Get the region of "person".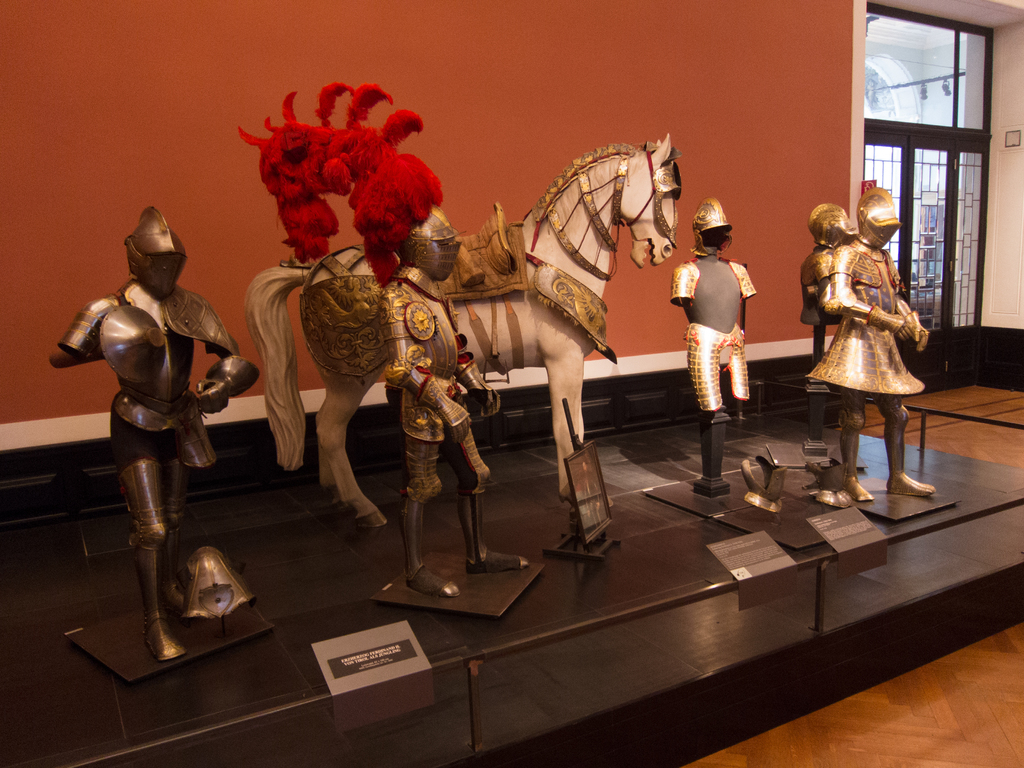
(x1=47, y1=207, x2=260, y2=662).
